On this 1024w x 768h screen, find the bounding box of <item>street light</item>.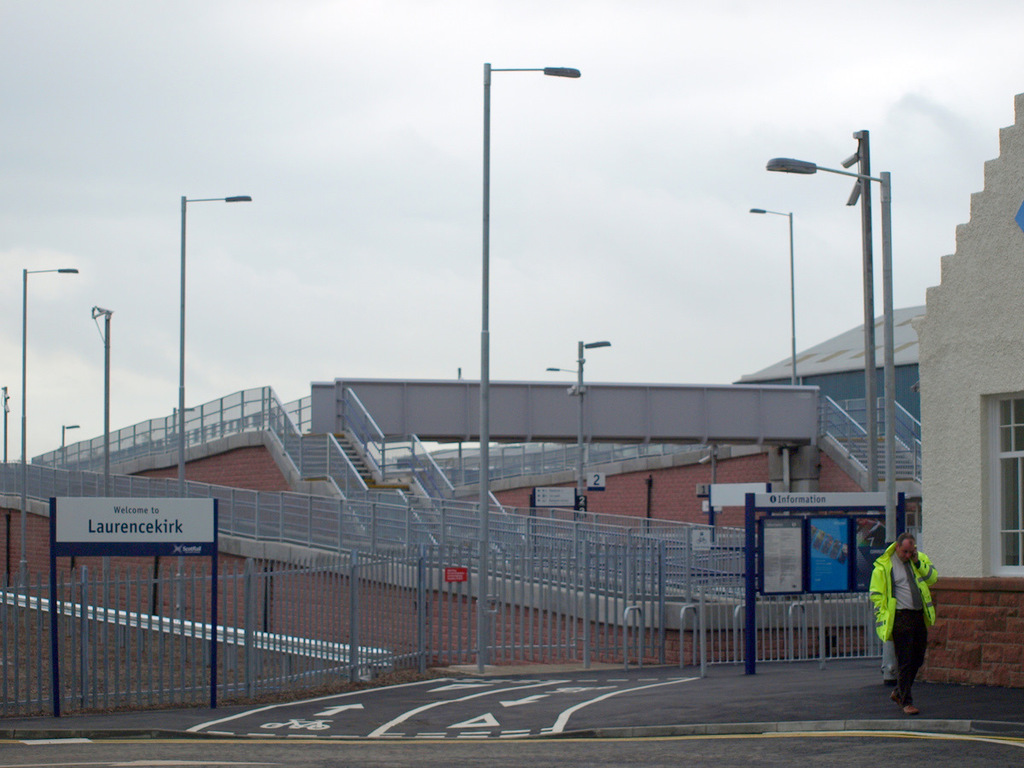
Bounding box: pyautogui.locateOnScreen(478, 61, 589, 678).
